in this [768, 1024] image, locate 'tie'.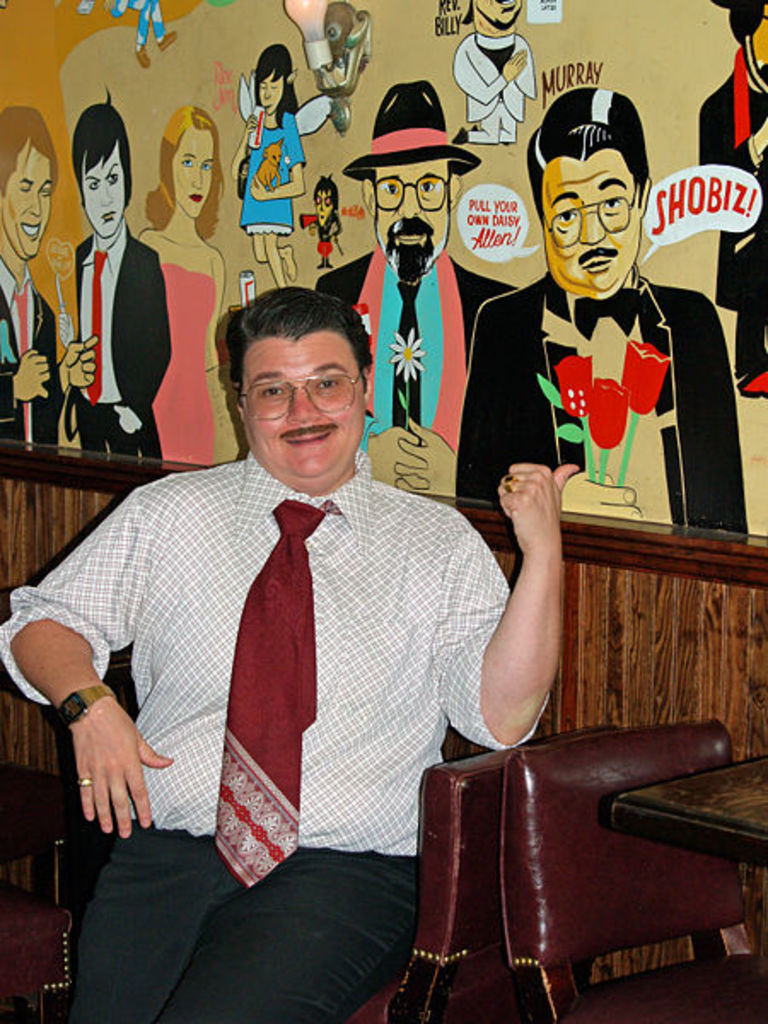
Bounding box: BBox(213, 505, 335, 889).
